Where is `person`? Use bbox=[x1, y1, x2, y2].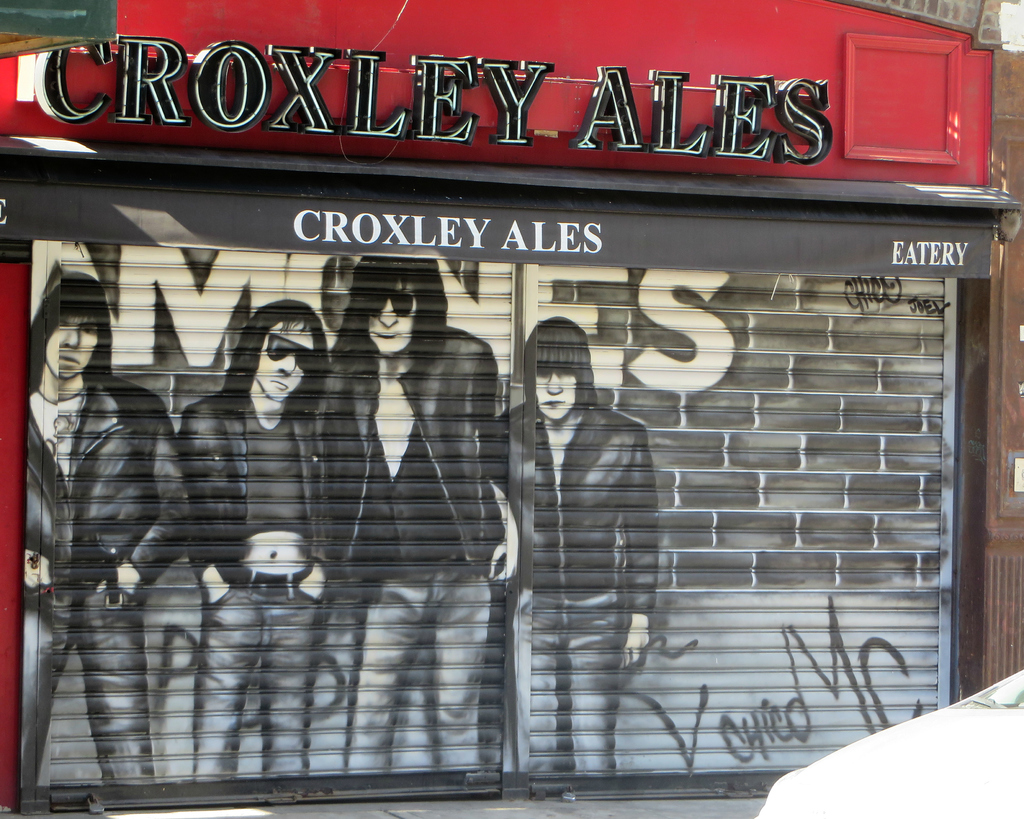
bbox=[176, 293, 349, 780].
